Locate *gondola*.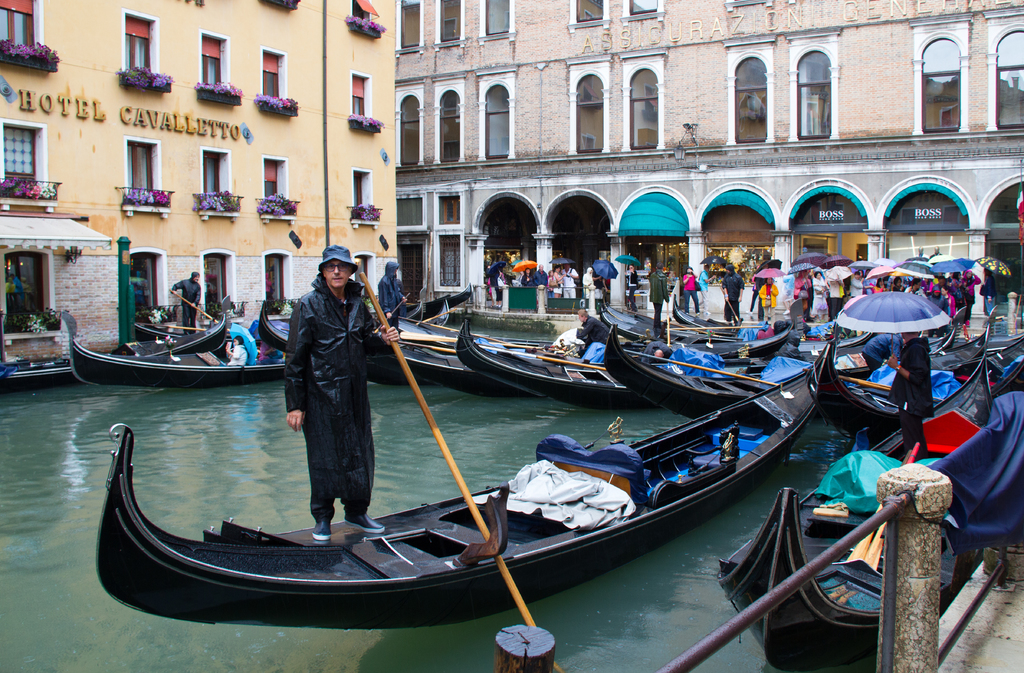
Bounding box: x1=671, y1=292, x2=840, y2=335.
